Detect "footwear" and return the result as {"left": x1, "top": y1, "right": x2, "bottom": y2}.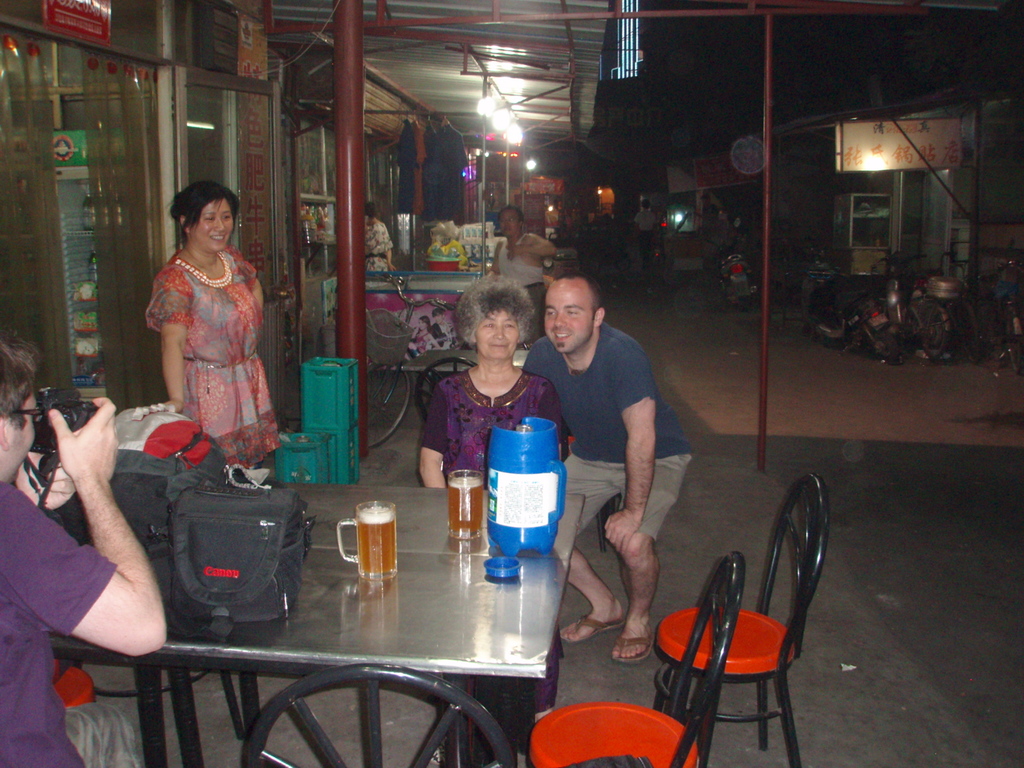
{"left": 608, "top": 622, "right": 653, "bottom": 667}.
